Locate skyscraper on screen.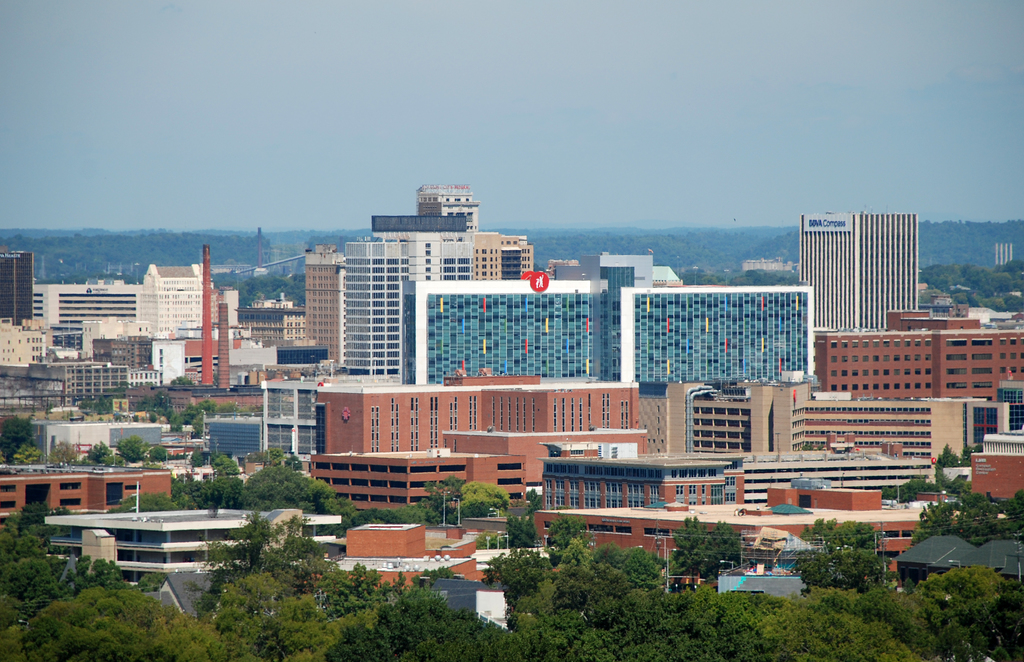
On screen at {"x1": 796, "y1": 206, "x2": 929, "y2": 331}.
